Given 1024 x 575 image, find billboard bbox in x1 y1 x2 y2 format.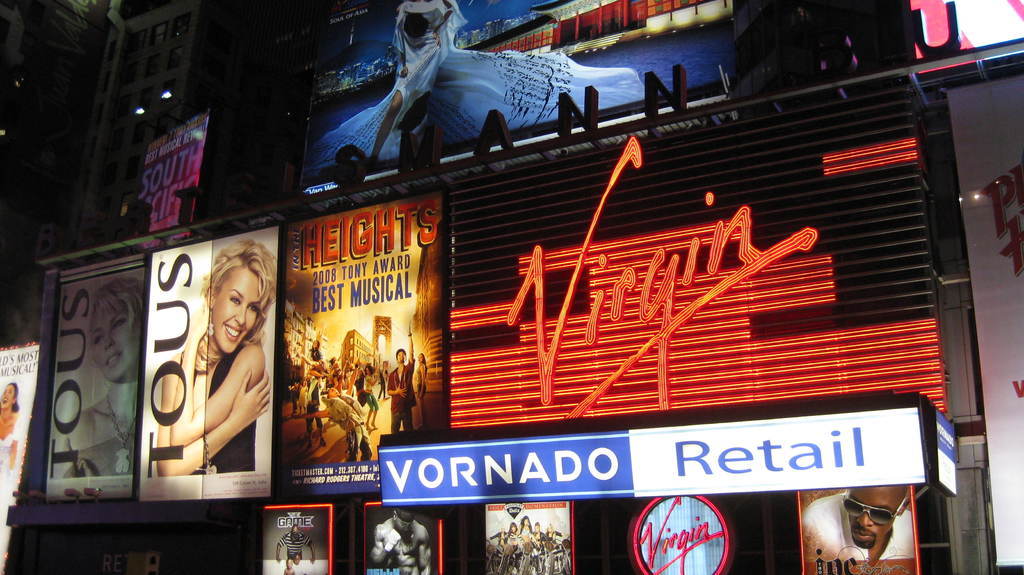
381 394 922 501.
